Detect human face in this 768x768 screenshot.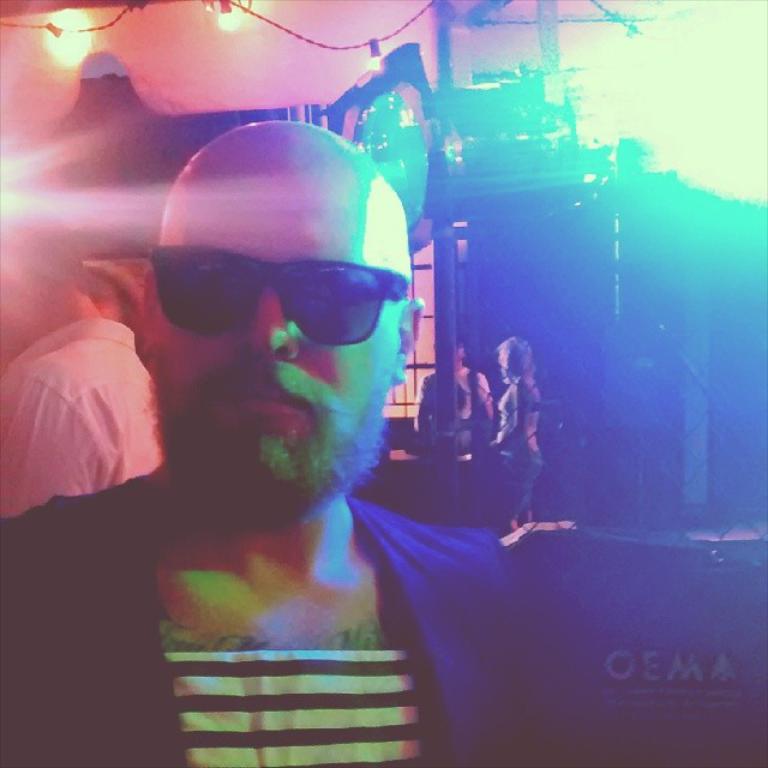
Detection: {"x1": 148, "y1": 175, "x2": 402, "y2": 524}.
